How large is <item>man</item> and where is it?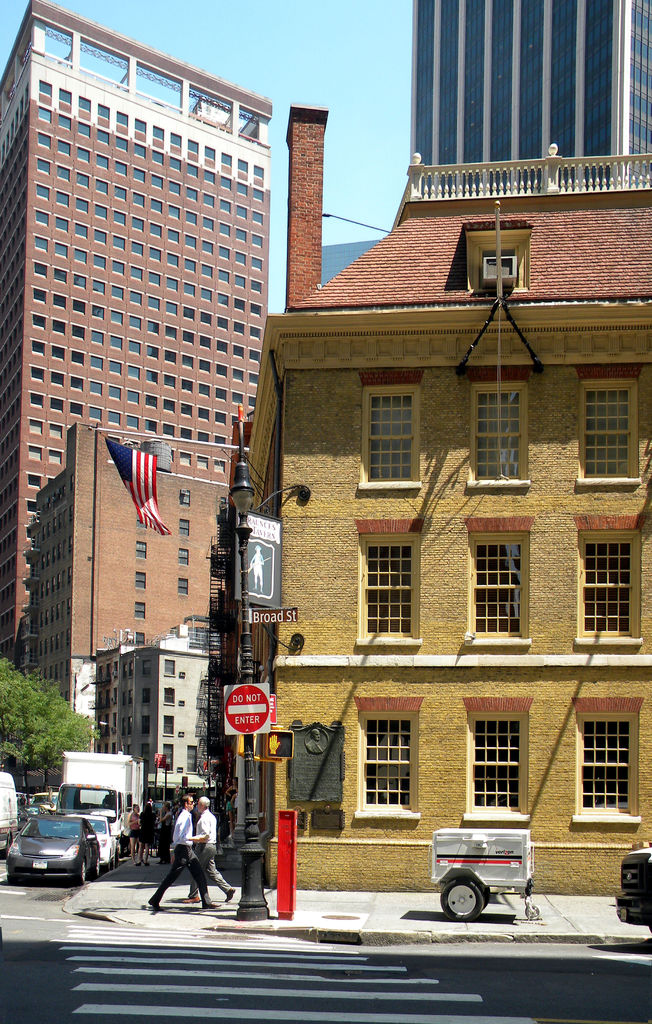
Bounding box: (183, 791, 234, 900).
